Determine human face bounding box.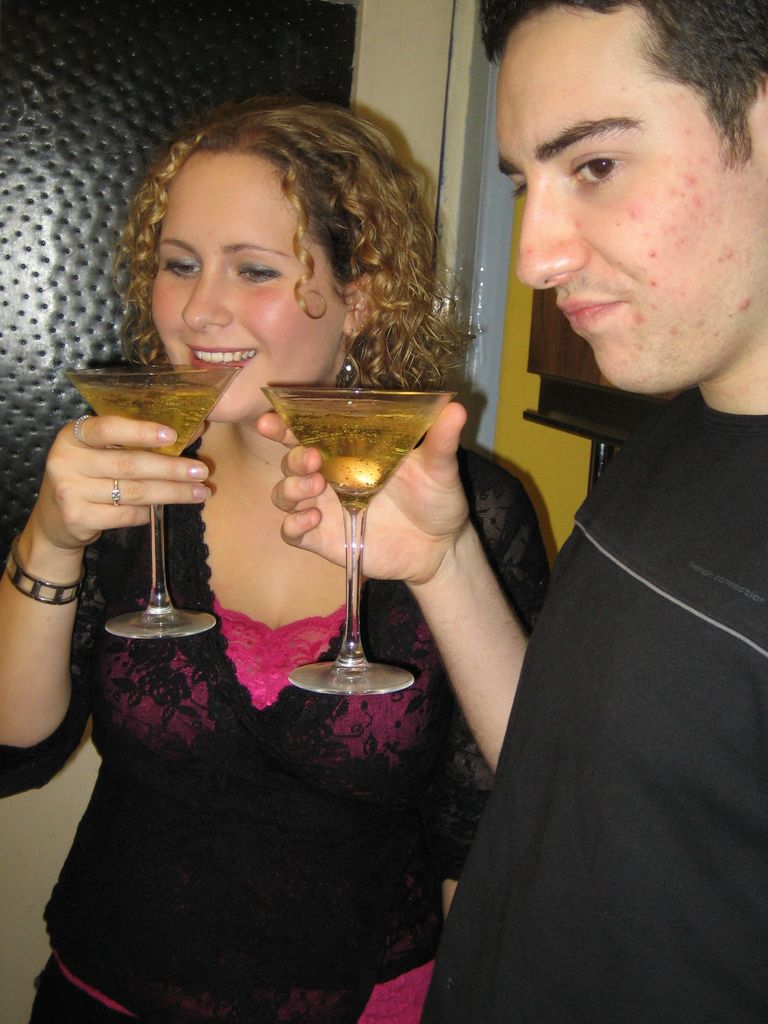
Determined: [left=498, top=3, right=767, bottom=393].
